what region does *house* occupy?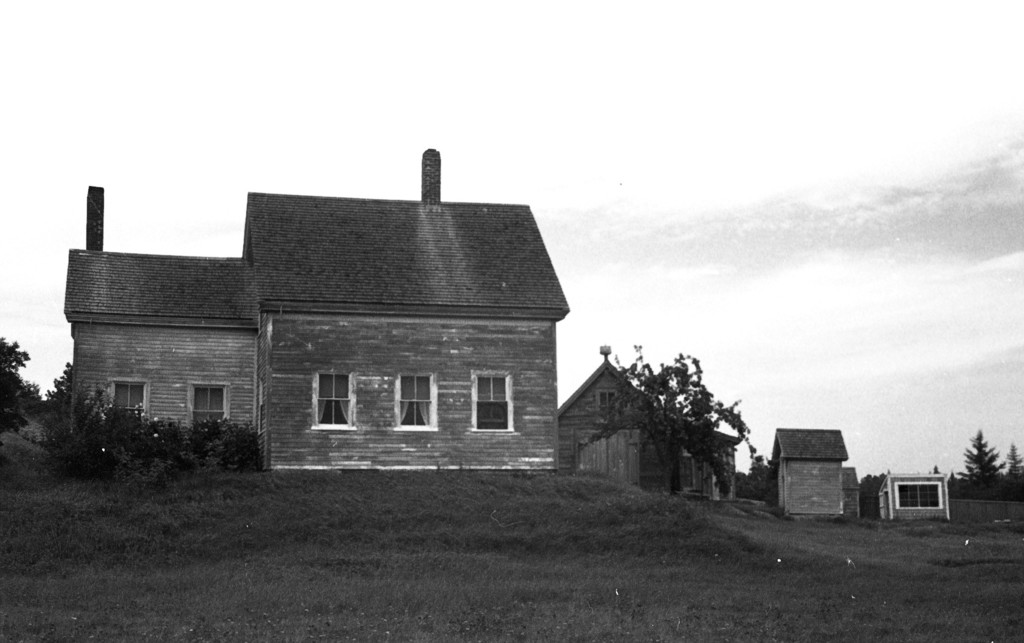
765/422/847/525.
